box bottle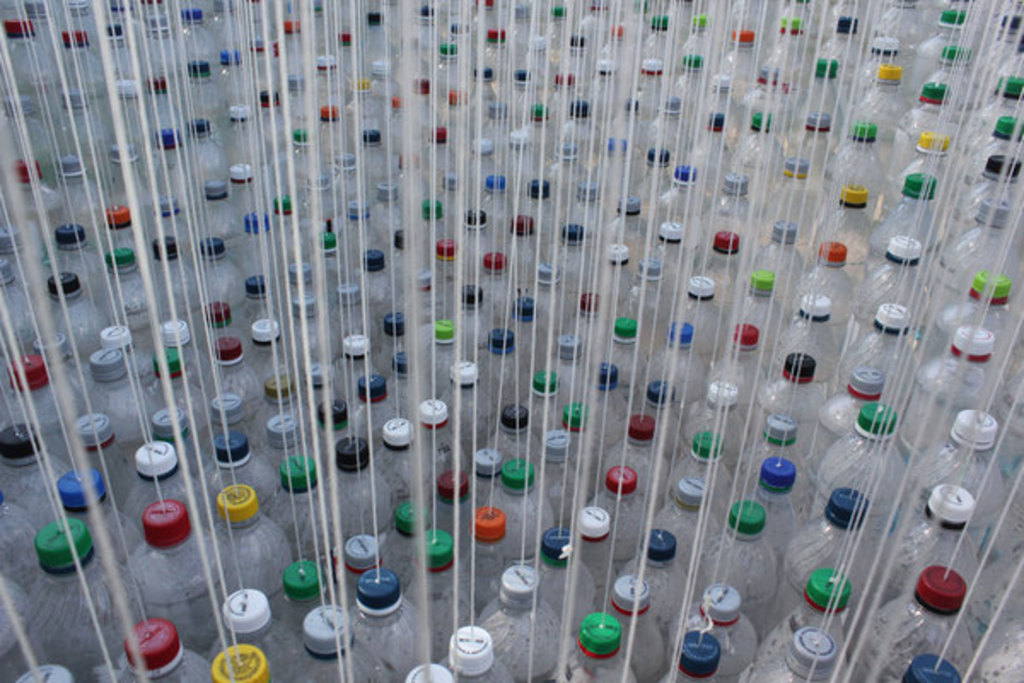
pyautogui.locateOnScreen(396, 265, 440, 340)
